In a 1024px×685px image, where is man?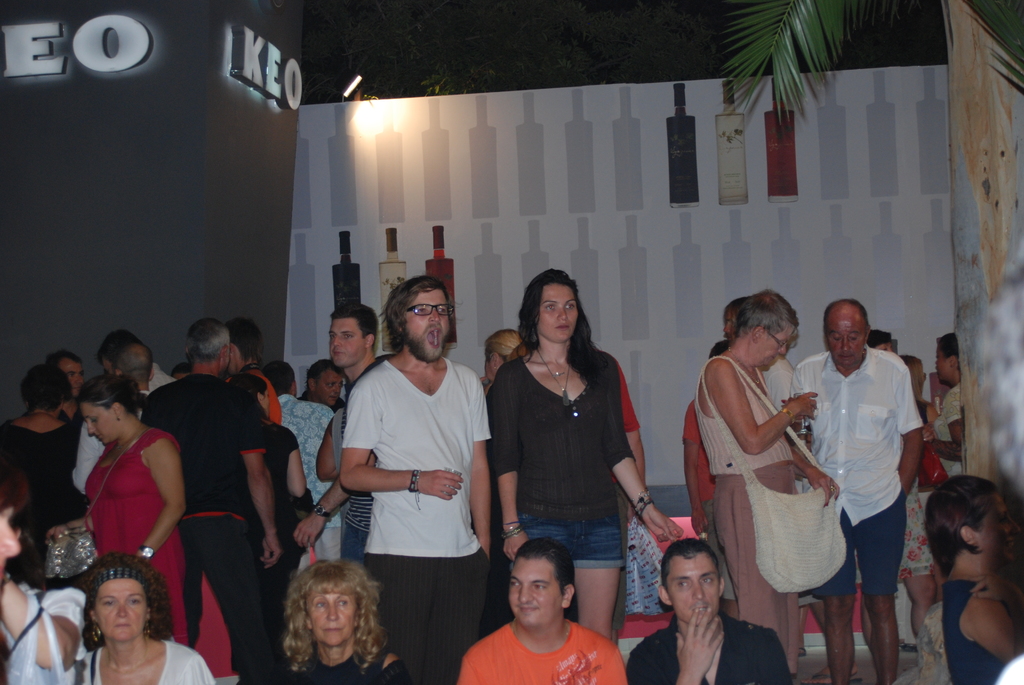
x1=69, y1=343, x2=160, y2=489.
